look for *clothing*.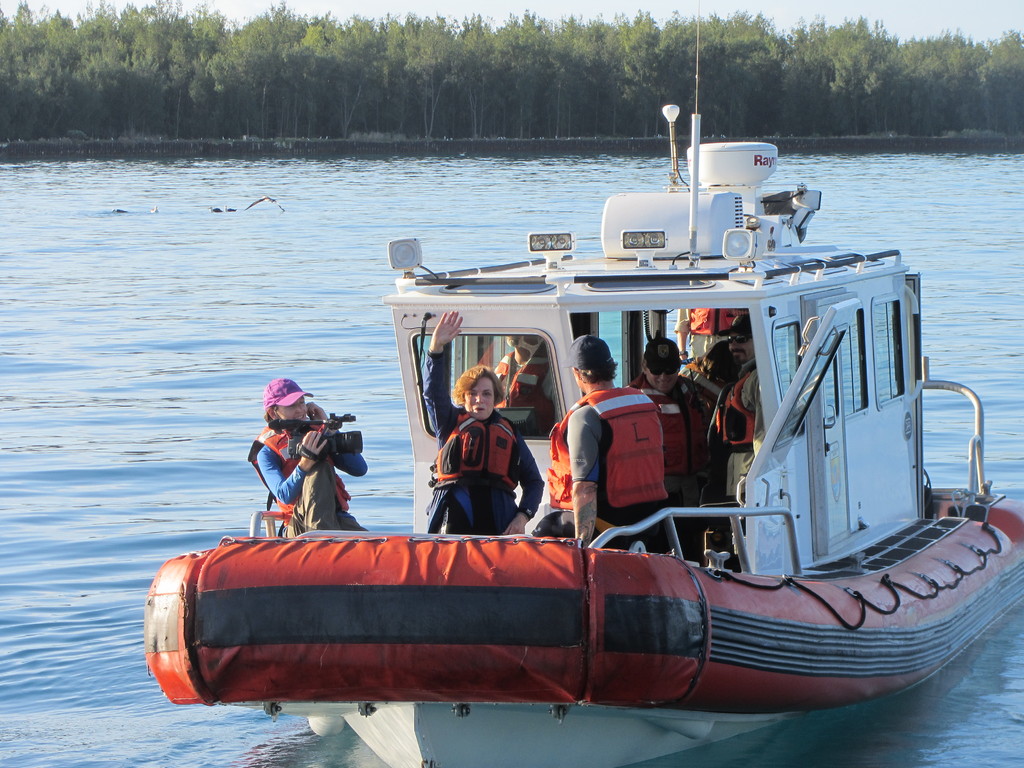
Found: 625,368,715,549.
